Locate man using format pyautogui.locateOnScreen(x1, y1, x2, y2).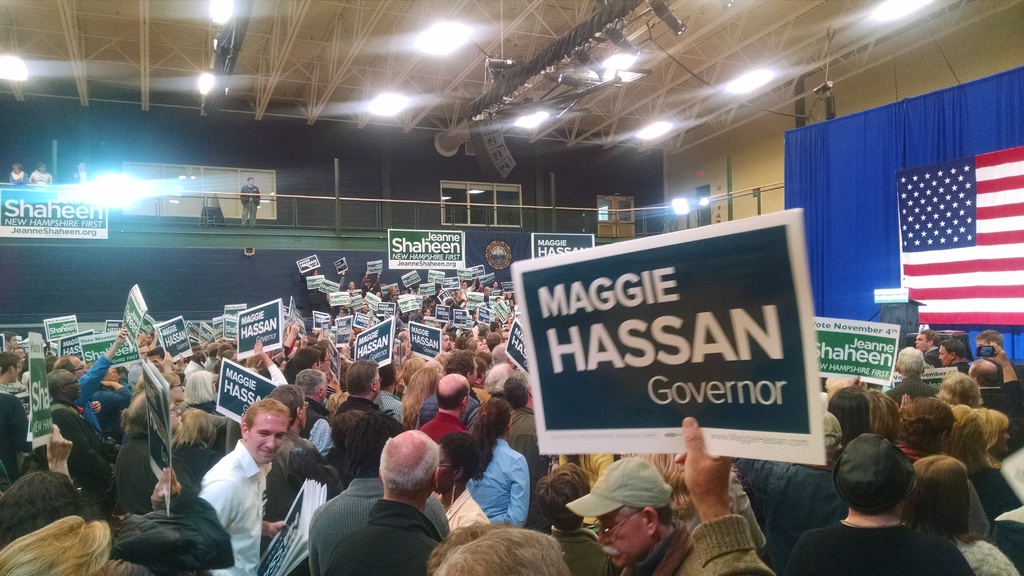
pyautogui.locateOnScreen(882, 343, 938, 408).
